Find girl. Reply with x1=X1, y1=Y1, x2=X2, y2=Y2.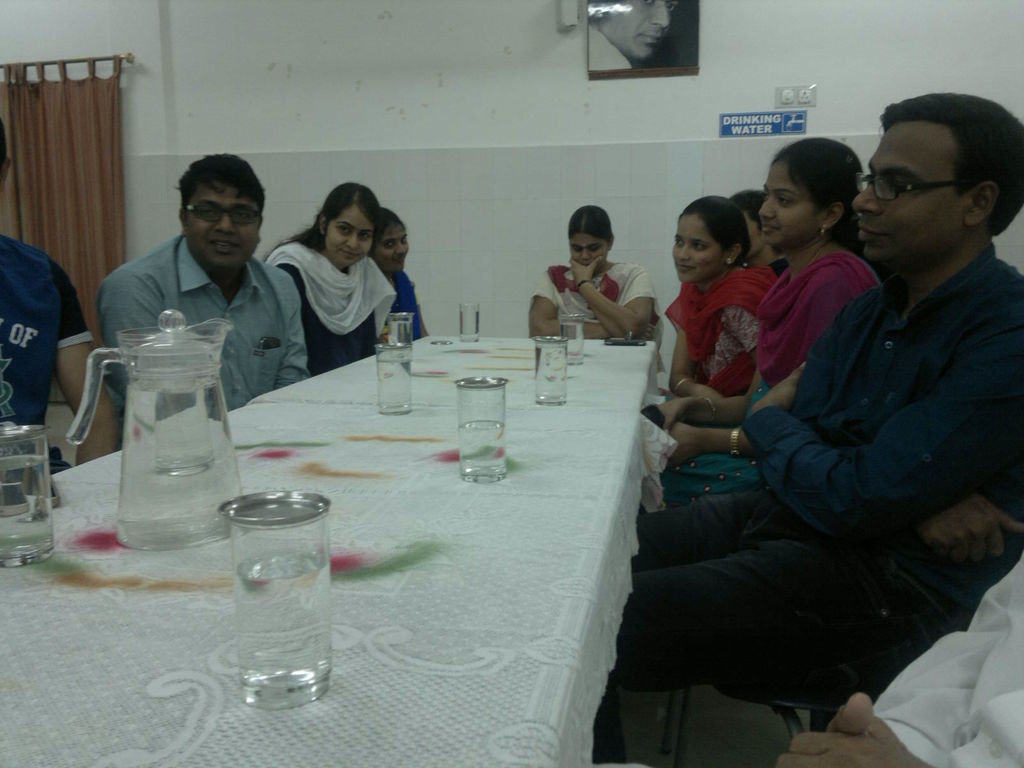
x1=662, y1=135, x2=813, y2=404.
